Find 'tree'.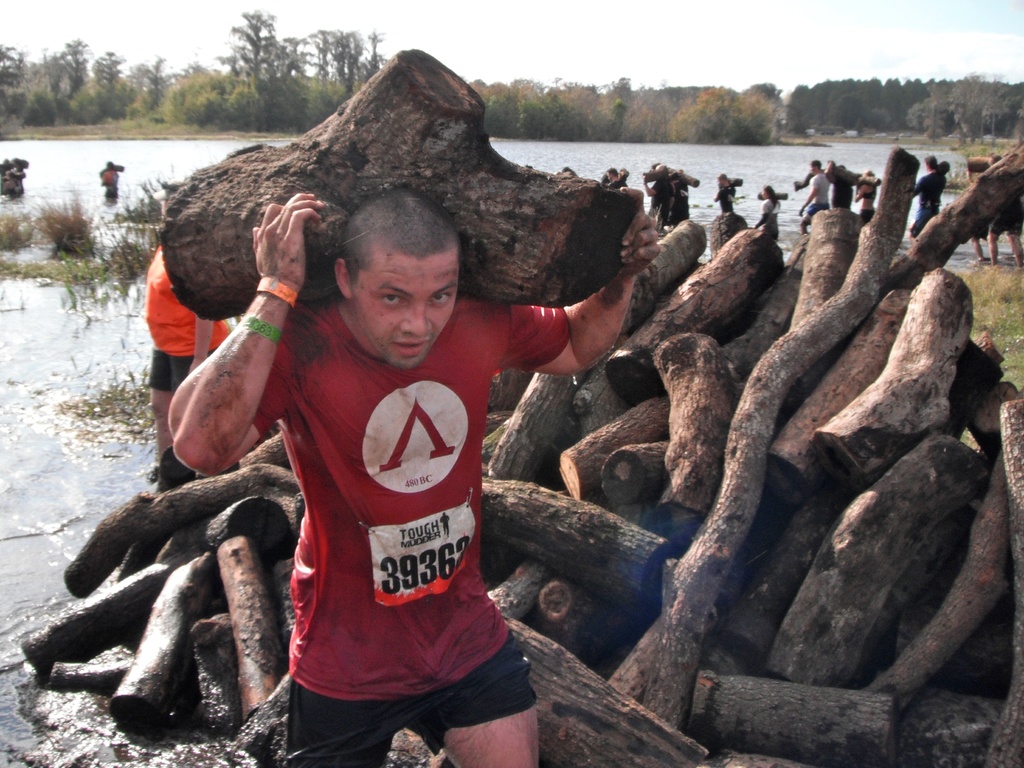
(90, 42, 132, 95).
